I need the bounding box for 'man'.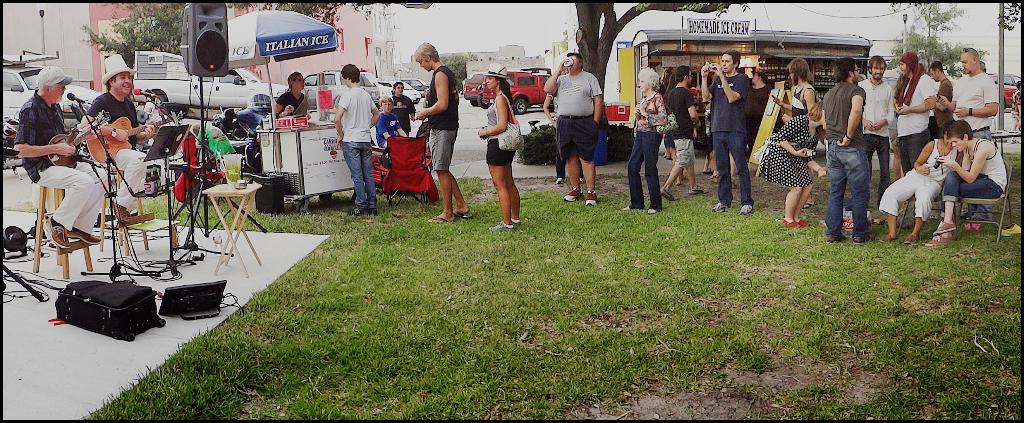
Here it is: 413:42:483:228.
